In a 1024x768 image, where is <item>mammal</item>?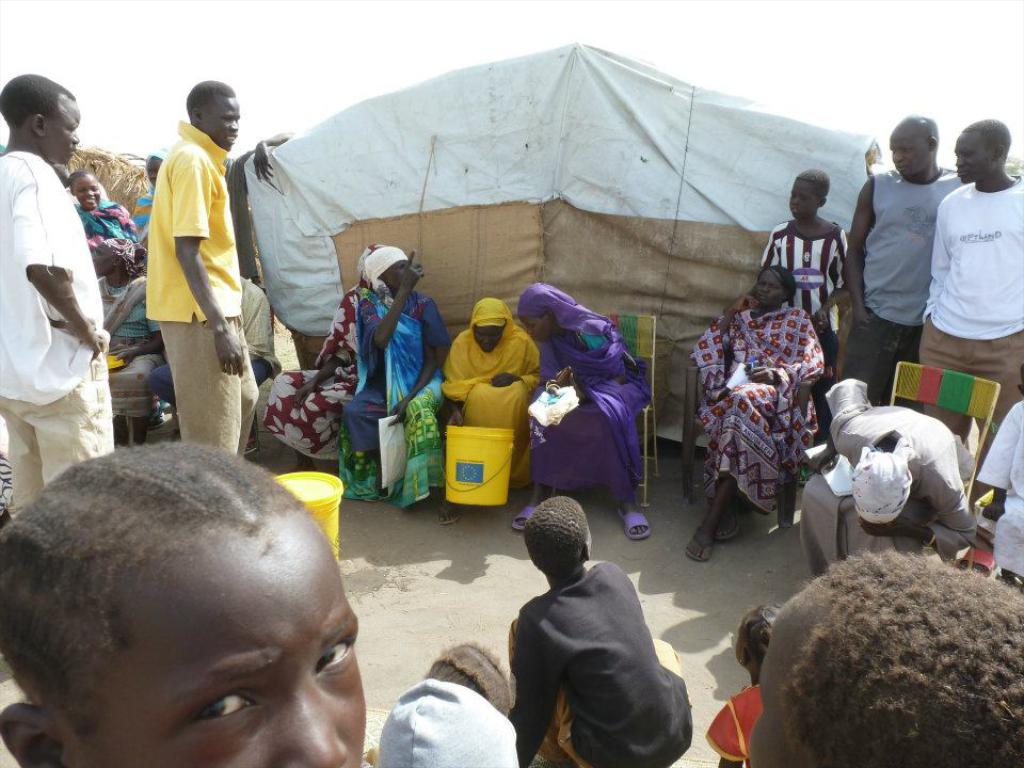
[140,76,258,455].
